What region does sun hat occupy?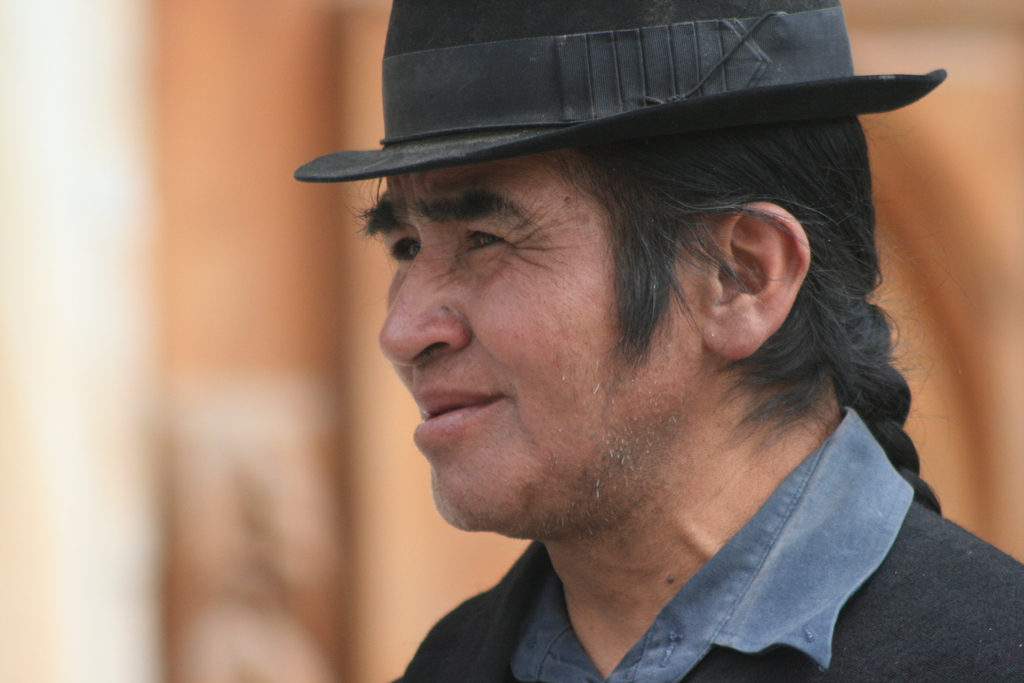
(x1=285, y1=0, x2=948, y2=181).
